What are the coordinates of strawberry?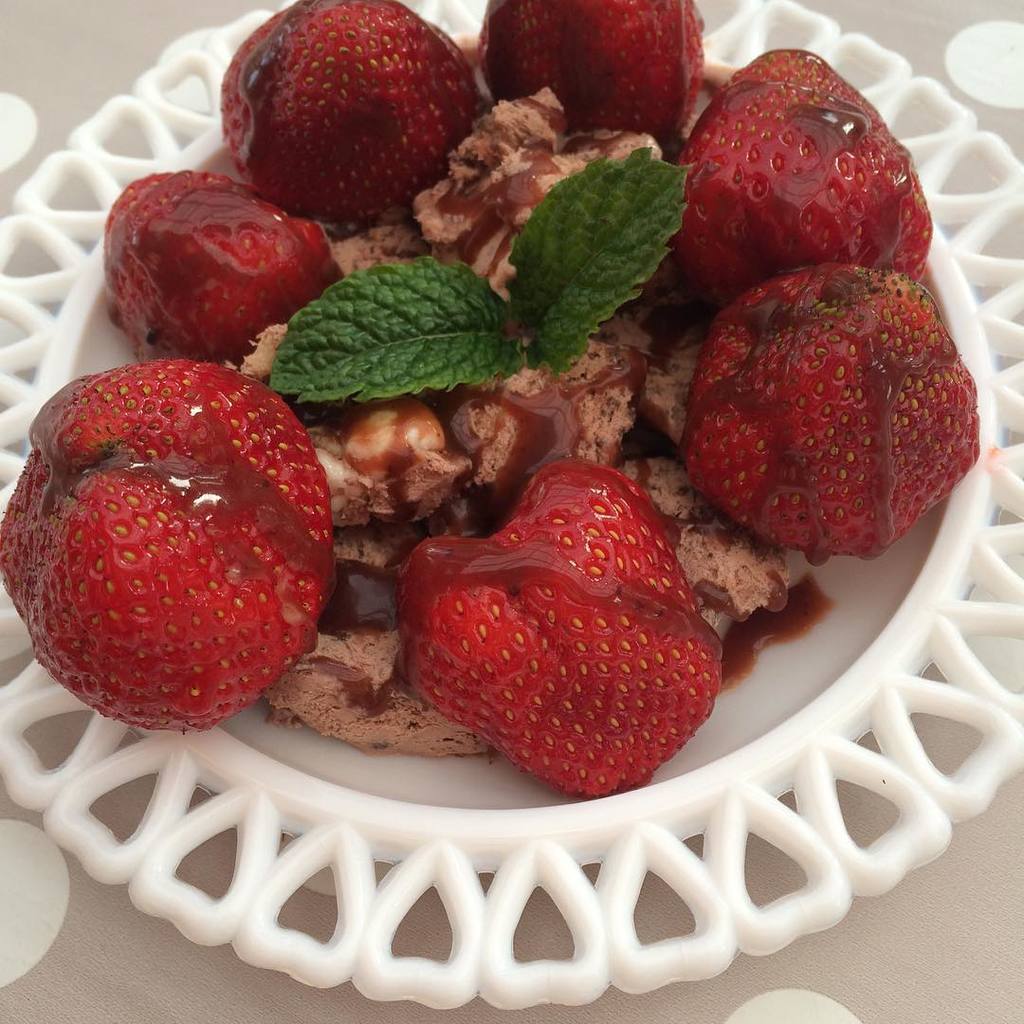
crop(214, 0, 486, 234).
